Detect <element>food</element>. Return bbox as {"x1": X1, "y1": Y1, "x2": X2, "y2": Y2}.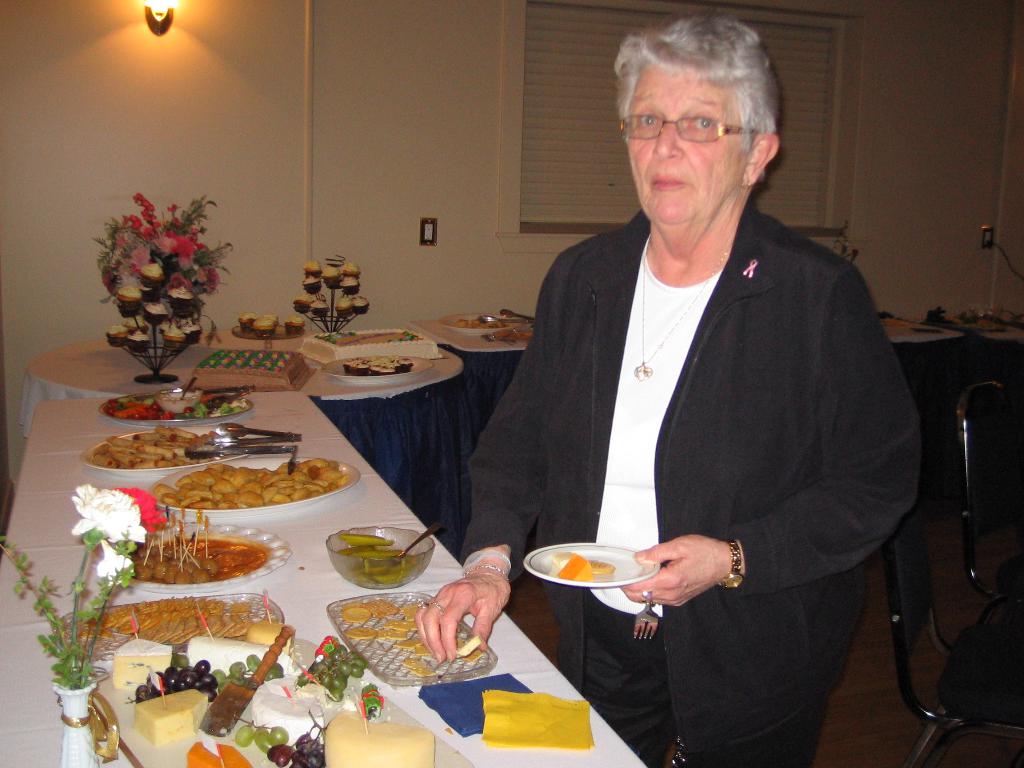
{"x1": 127, "y1": 327, "x2": 149, "y2": 343}.
